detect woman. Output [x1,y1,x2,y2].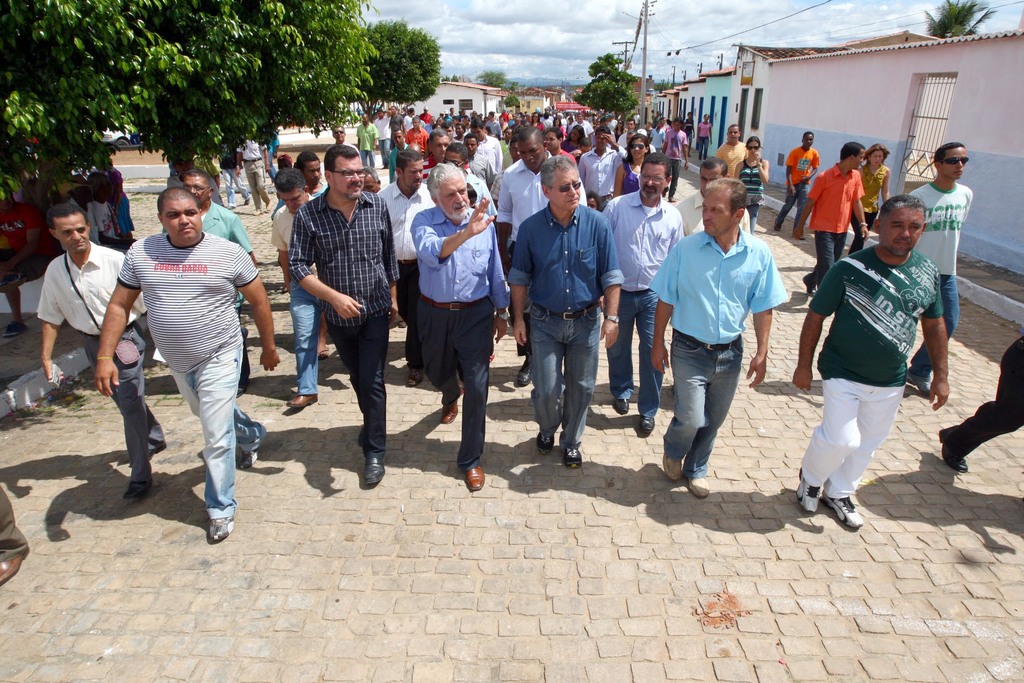
[735,134,767,237].
